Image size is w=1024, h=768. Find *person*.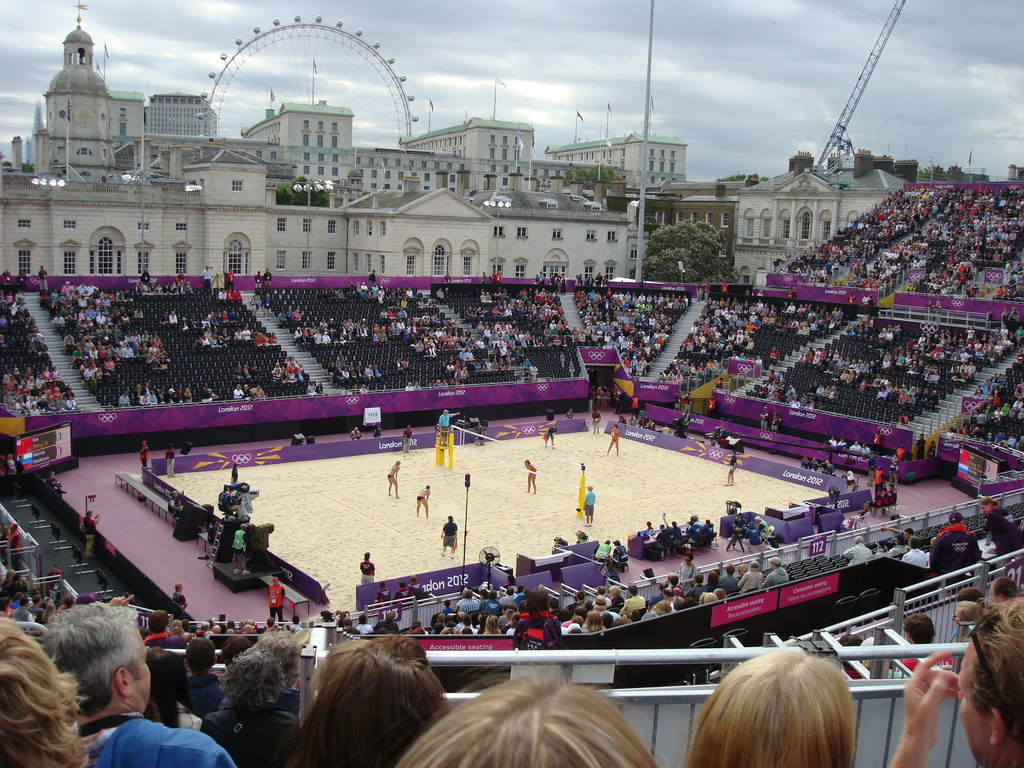
x1=723 y1=448 x2=735 y2=488.
